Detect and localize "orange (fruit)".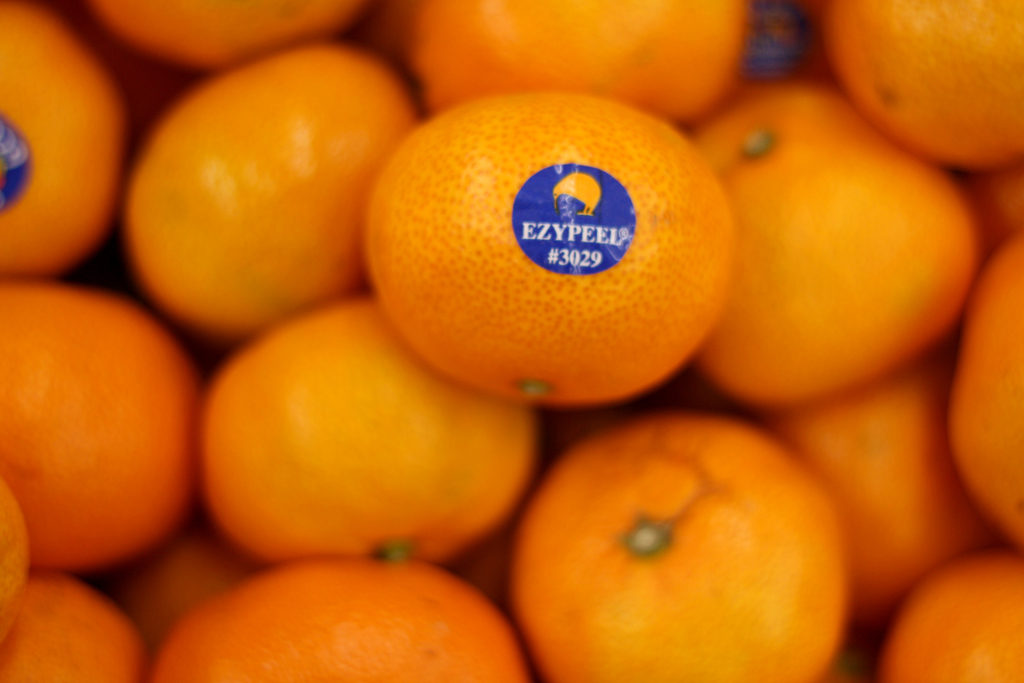
Localized at [143, 567, 532, 682].
